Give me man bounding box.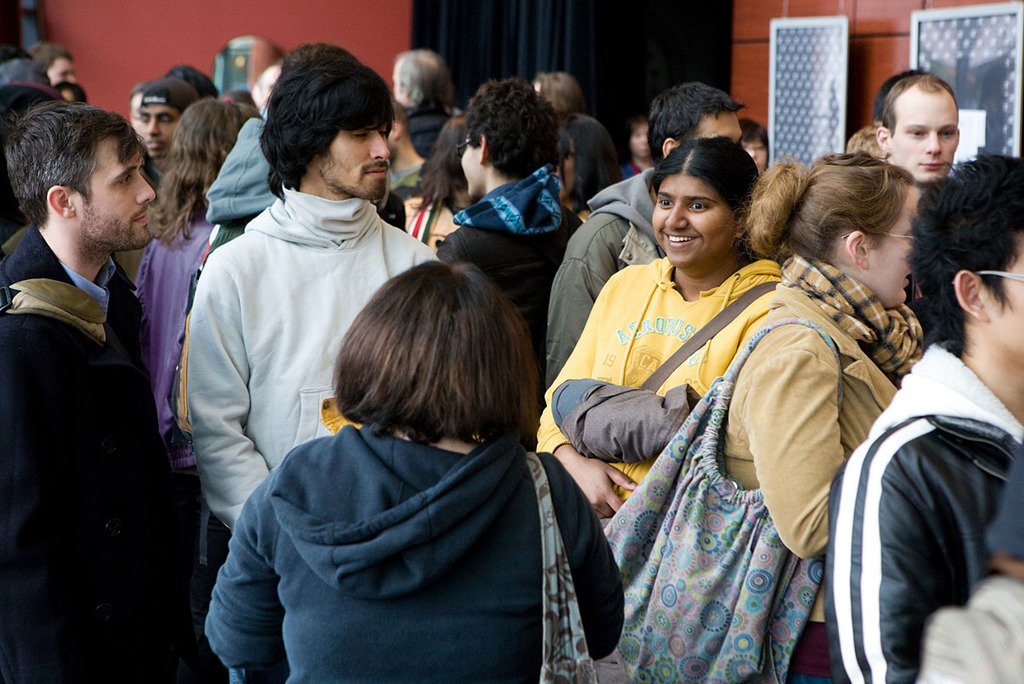
pyautogui.locateOnScreen(835, 152, 1023, 683).
